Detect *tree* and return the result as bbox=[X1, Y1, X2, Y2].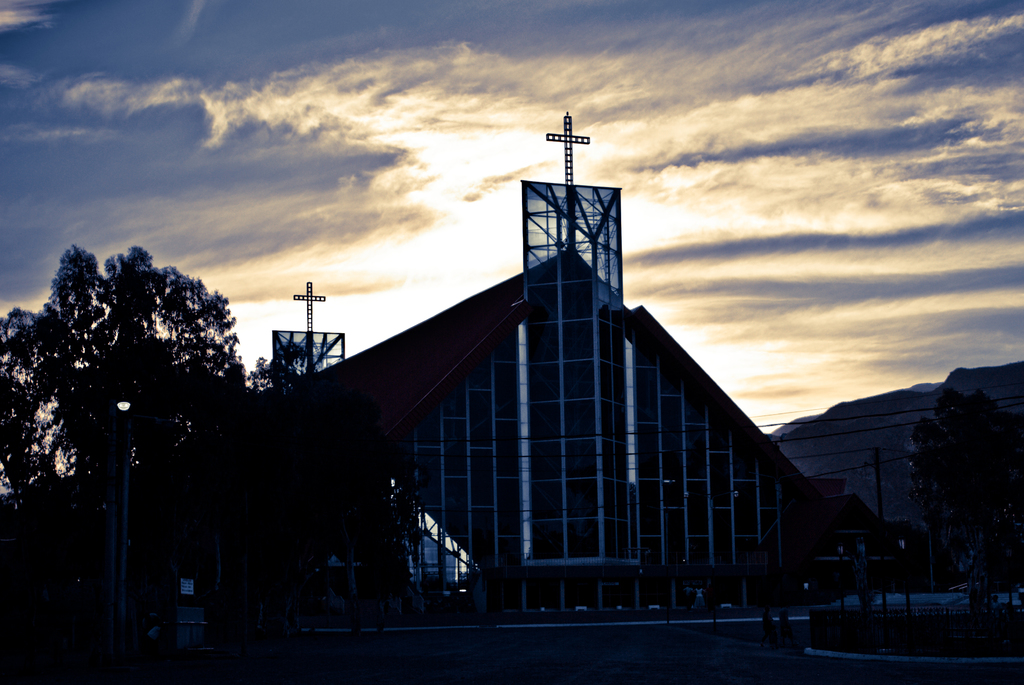
bbox=[13, 216, 270, 583].
